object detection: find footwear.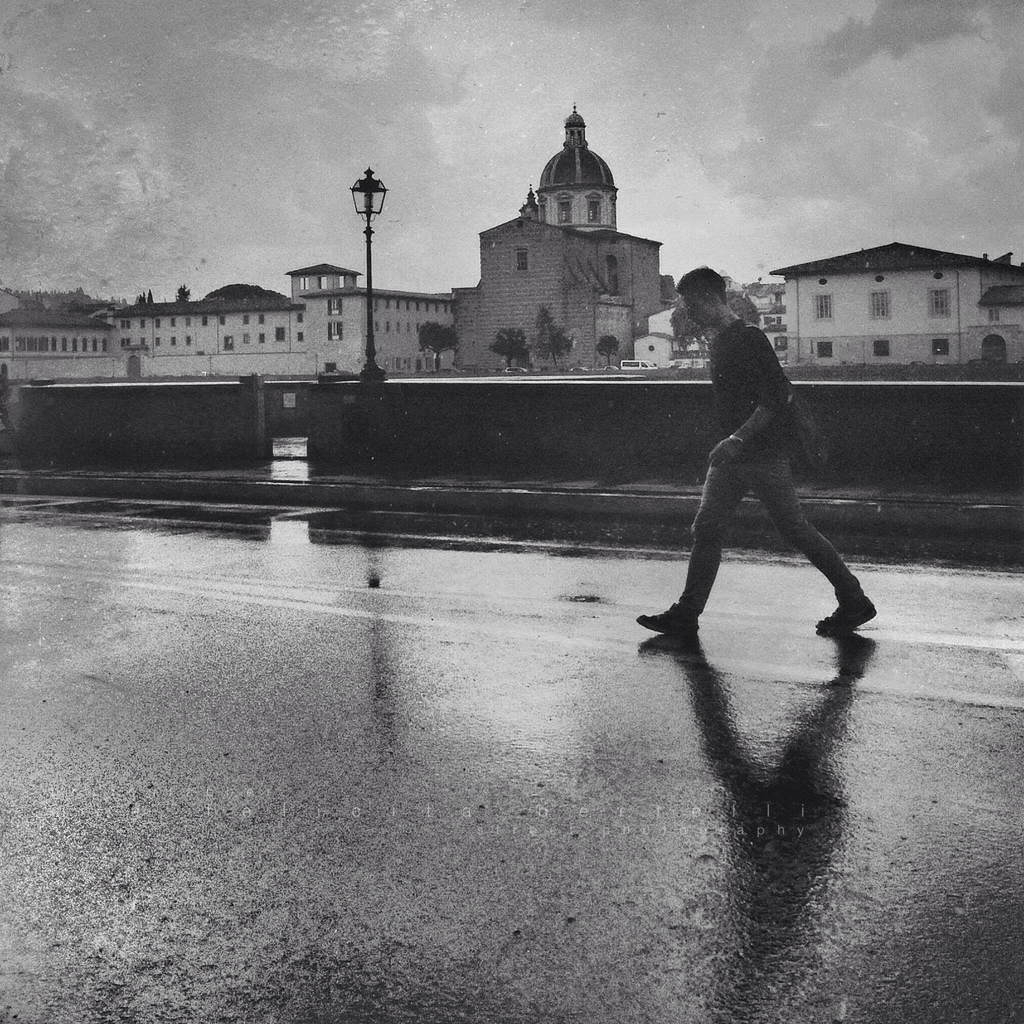
bbox=(637, 600, 700, 636).
